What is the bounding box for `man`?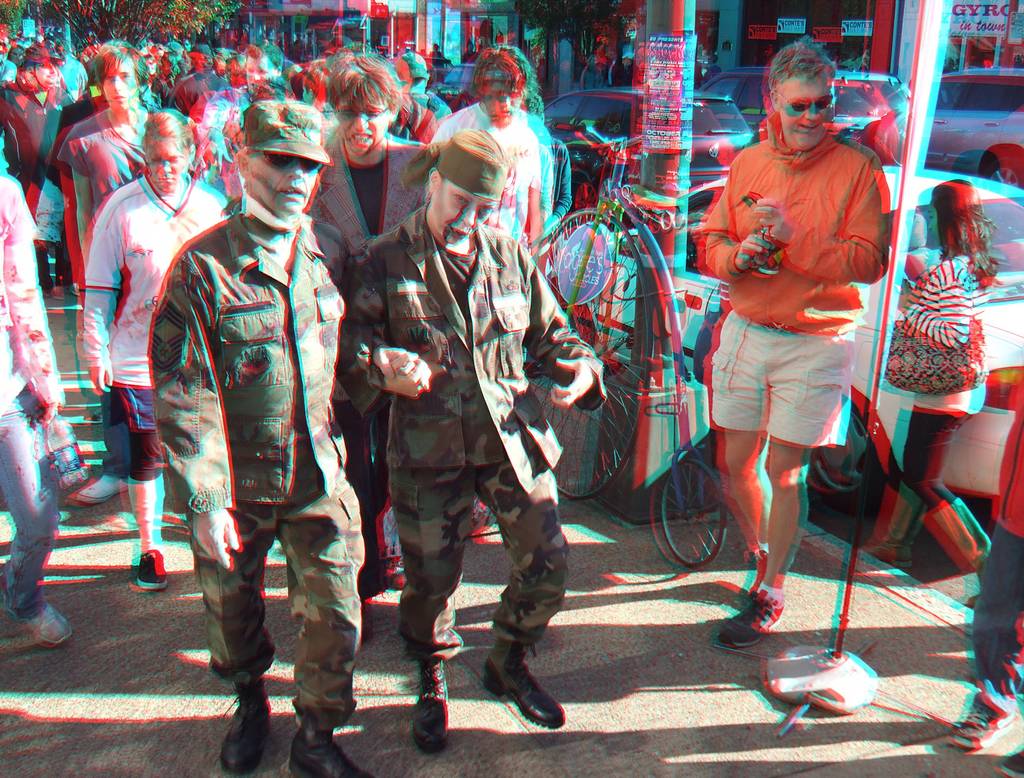
152, 102, 368, 745.
